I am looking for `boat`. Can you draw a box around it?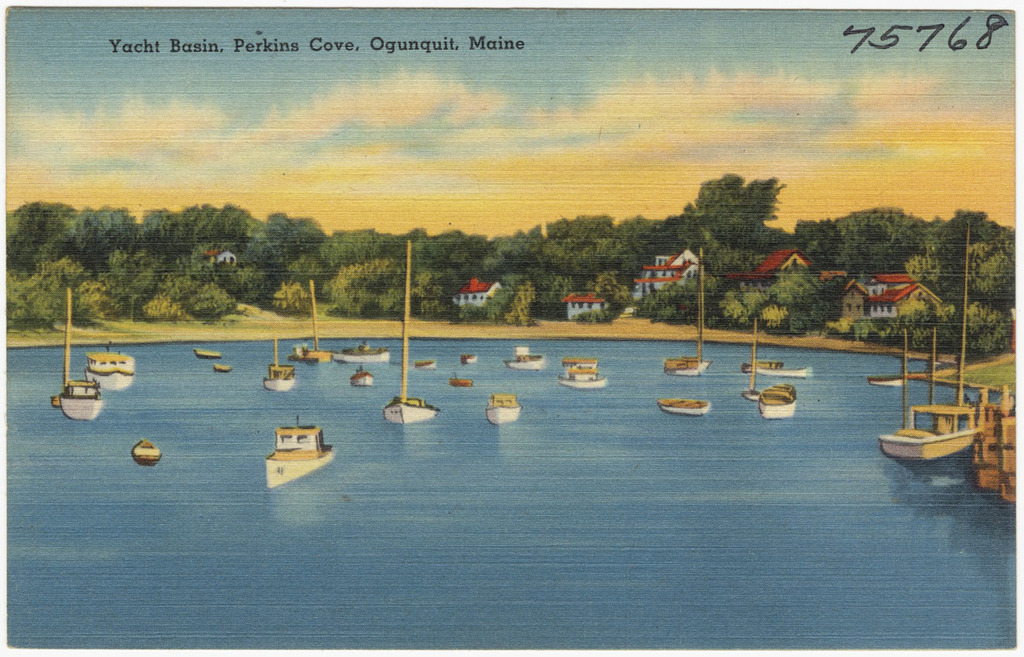
Sure, the bounding box is box=[299, 283, 333, 365].
